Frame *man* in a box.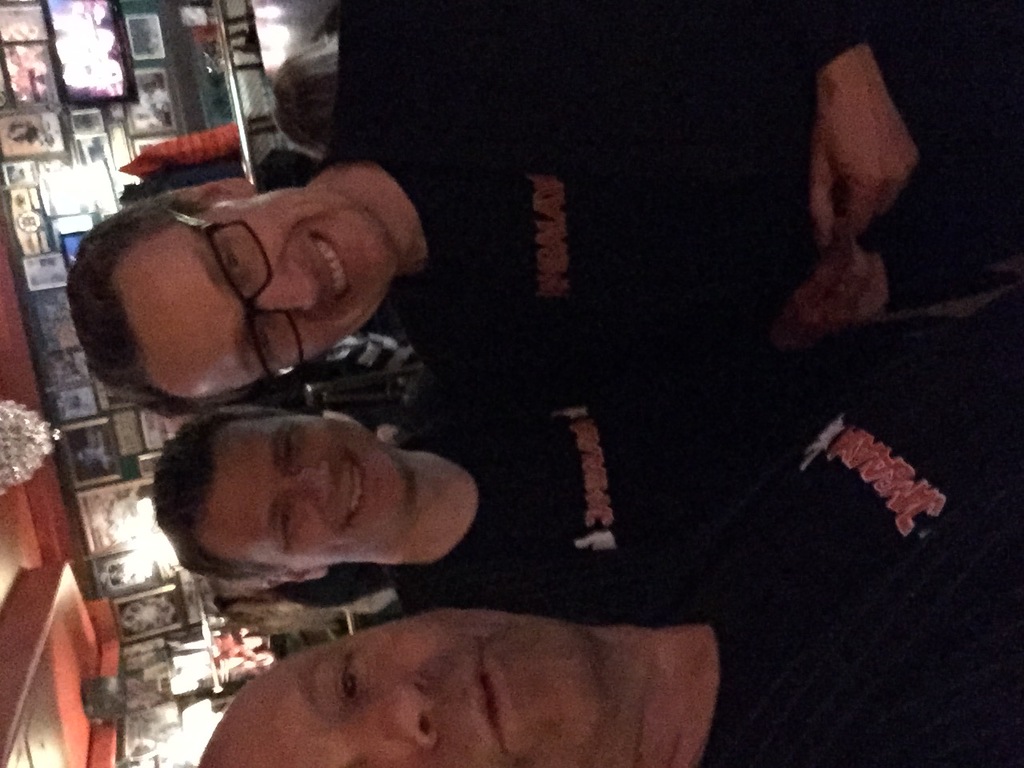
[x1=72, y1=0, x2=1023, y2=359].
